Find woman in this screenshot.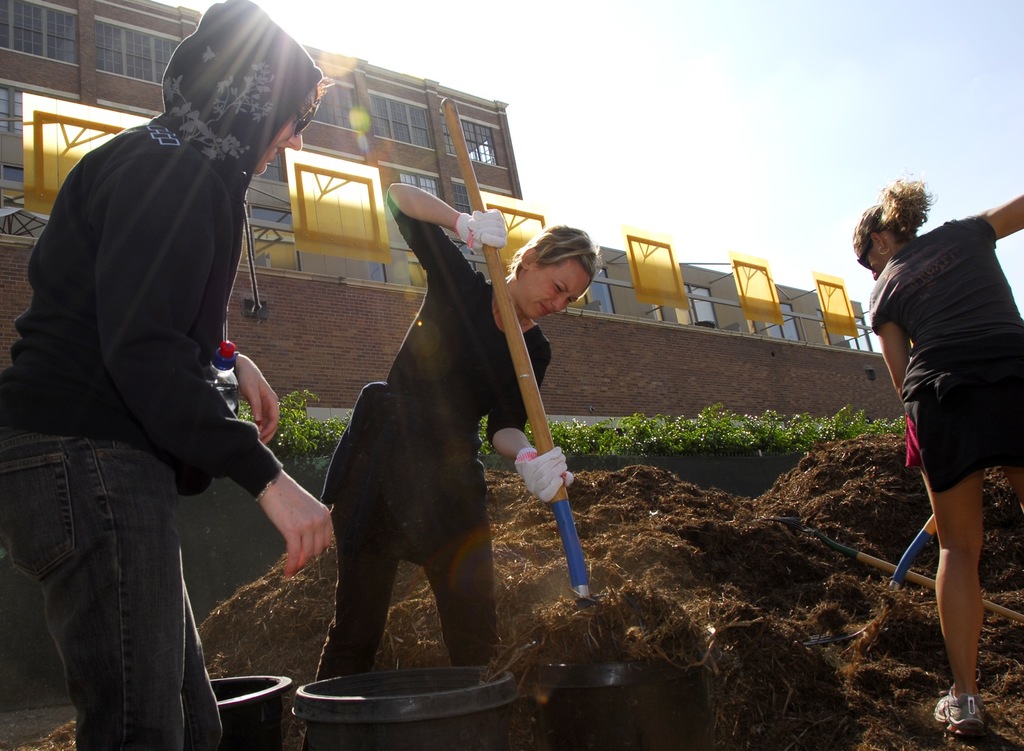
The bounding box for woman is box(0, 0, 334, 750).
